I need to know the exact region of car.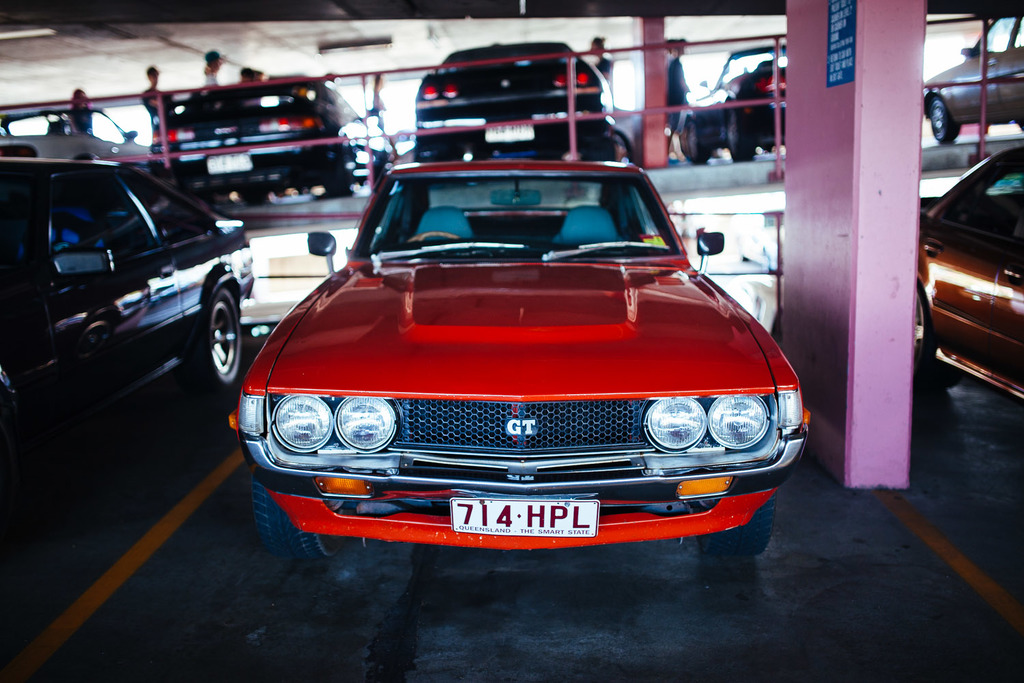
Region: region(920, 15, 1023, 140).
